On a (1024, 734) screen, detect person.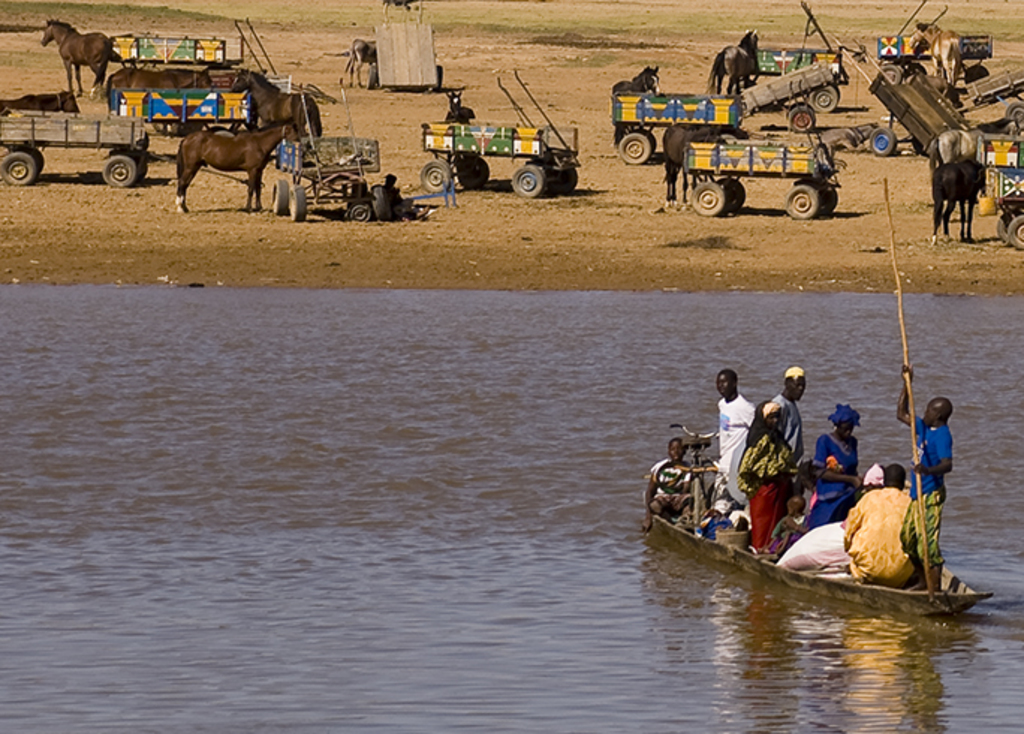
pyautogui.locateOnScreen(638, 437, 710, 536).
